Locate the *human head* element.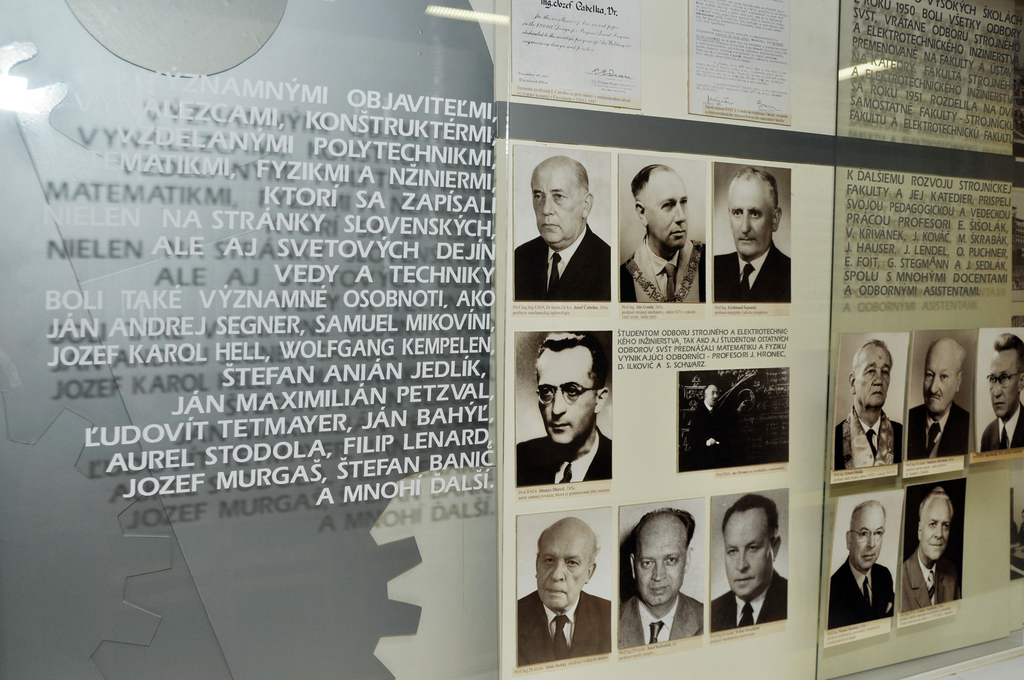
Element bbox: {"x1": 701, "y1": 379, "x2": 723, "y2": 409}.
